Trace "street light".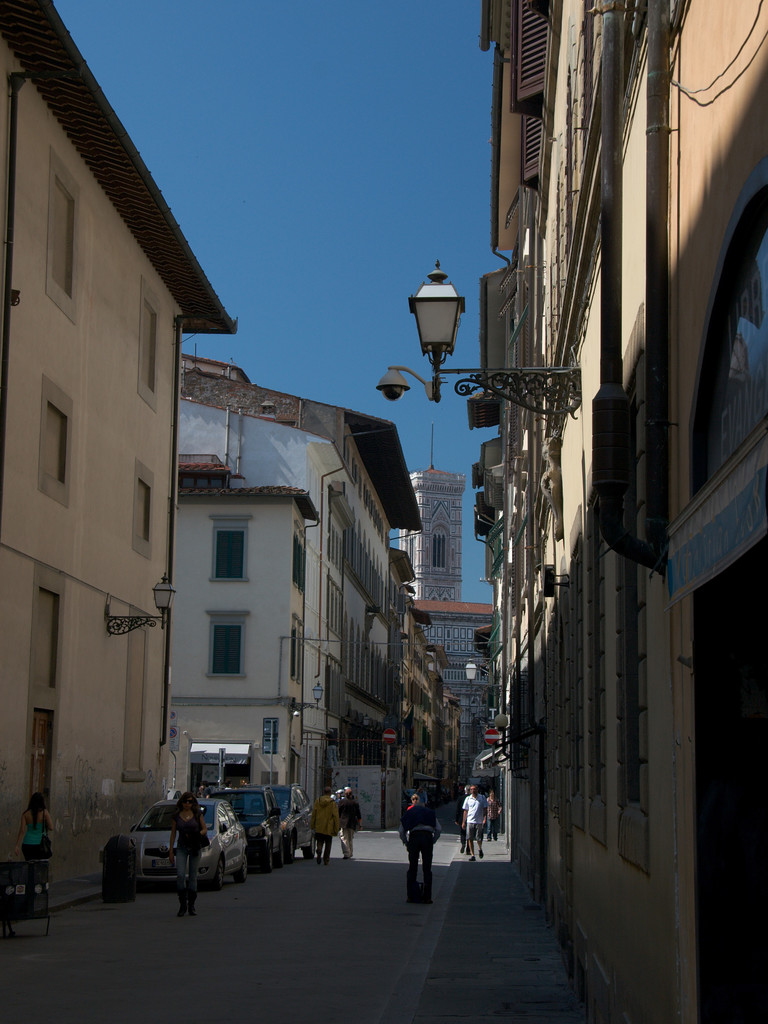
Traced to bbox(385, 236, 478, 421).
